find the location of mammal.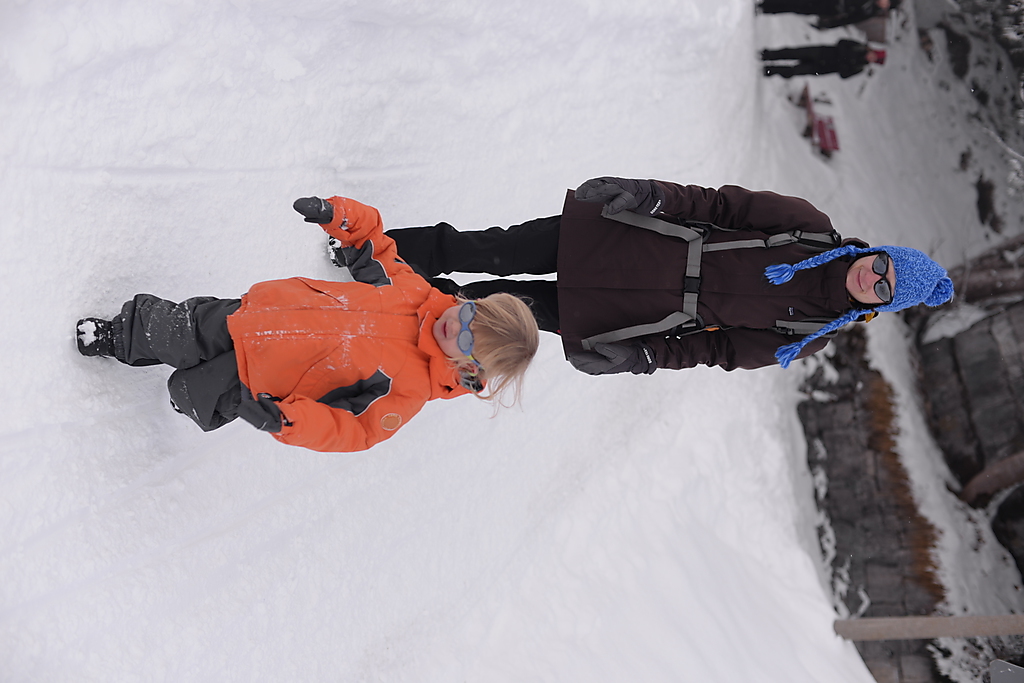
Location: select_region(324, 176, 954, 380).
